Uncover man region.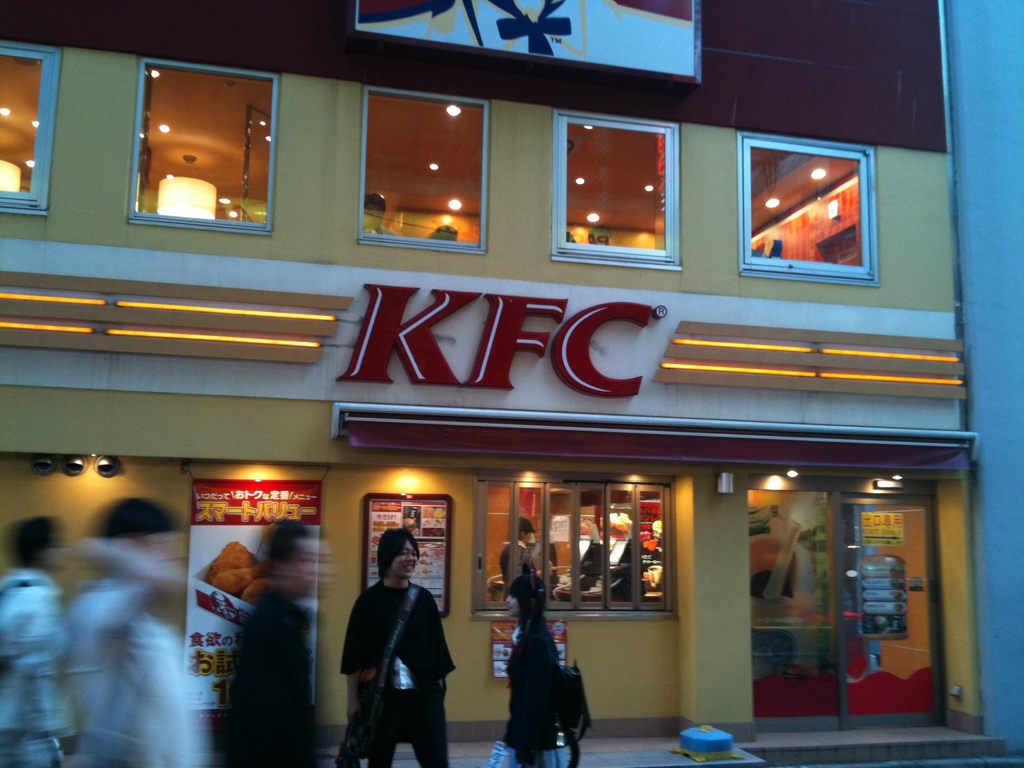
Uncovered: bbox(494, 516, 552, 606).
